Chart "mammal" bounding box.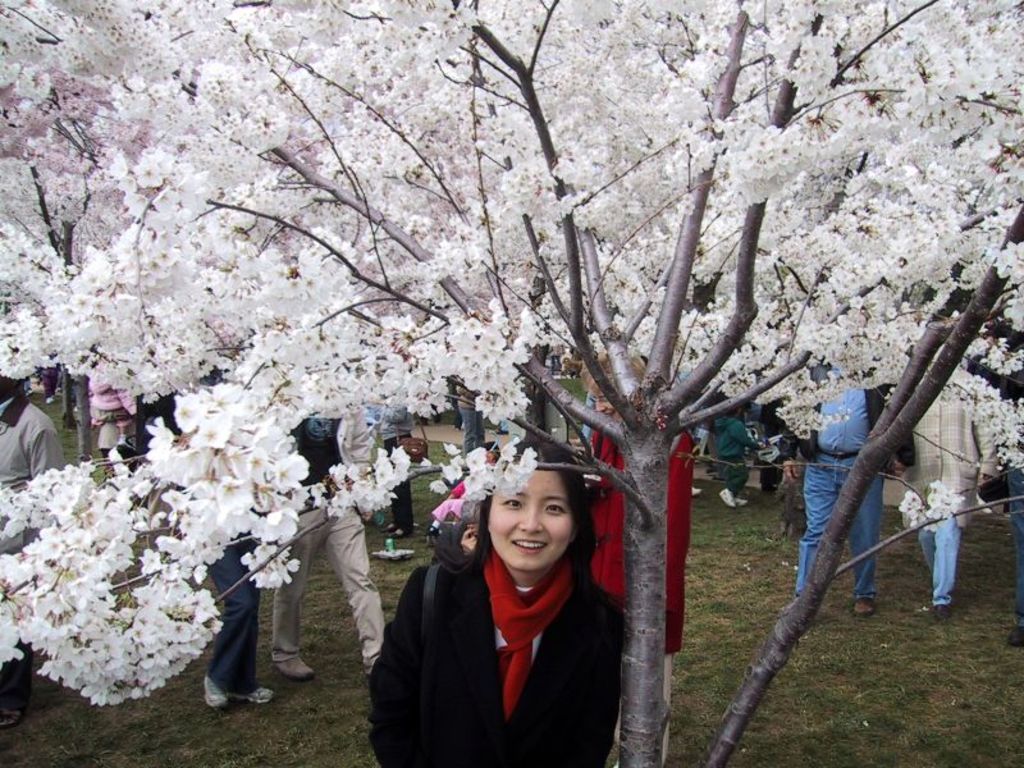
Charted: [x1=582, y1=349, x2=691, y2=764].
